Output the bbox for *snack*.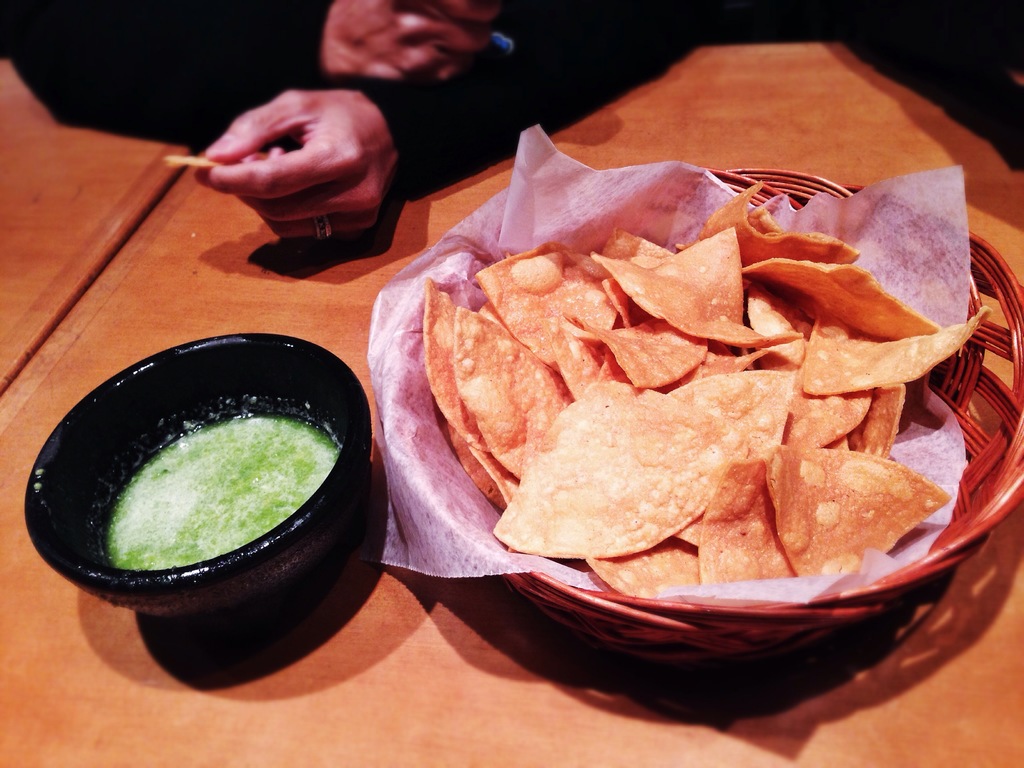
bbox=(417, 173, 948, 584).
